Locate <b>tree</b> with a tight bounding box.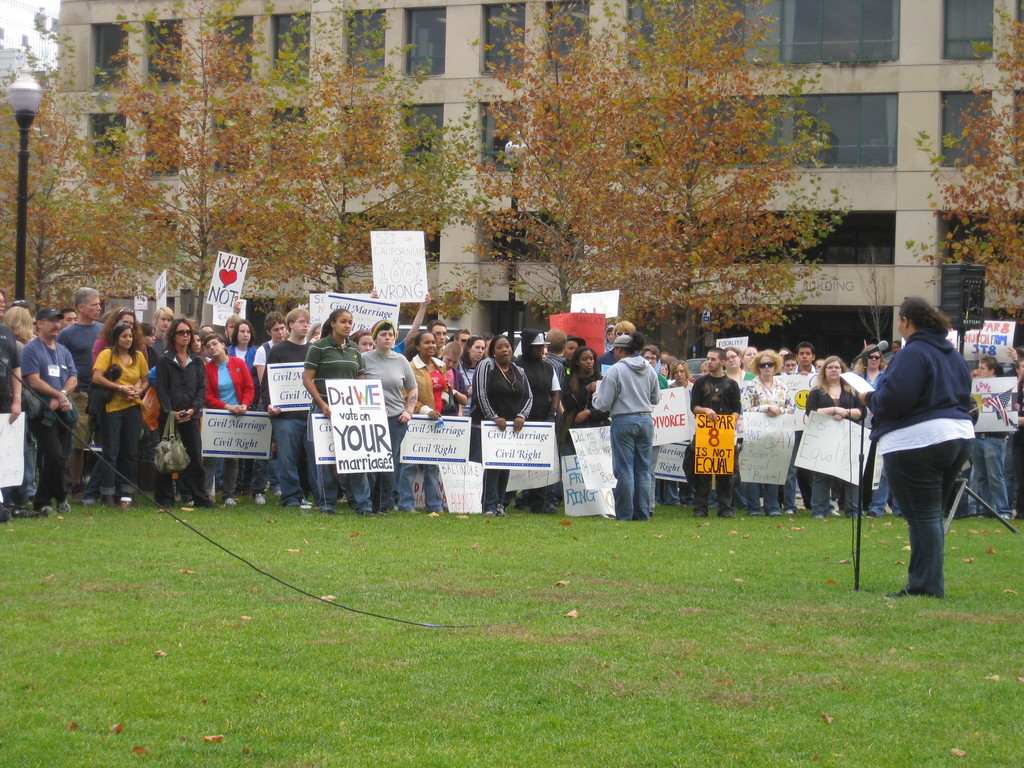
0:4:229:388.
